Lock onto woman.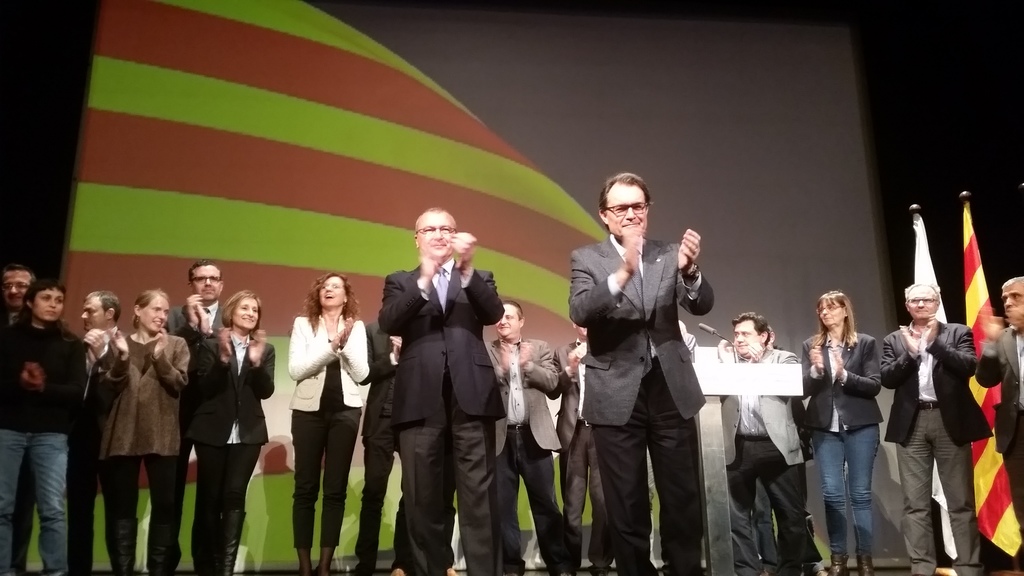
Locked: [99,285,191,572].
